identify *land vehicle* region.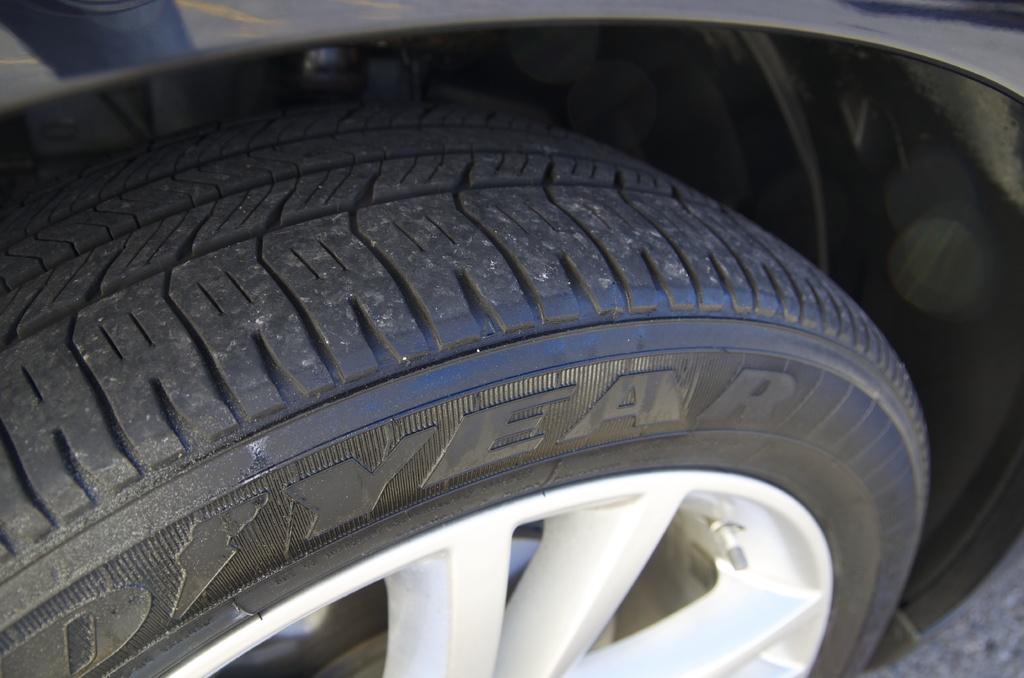
Region: <bbox>0, 0, 1023, 677</bbox>.
